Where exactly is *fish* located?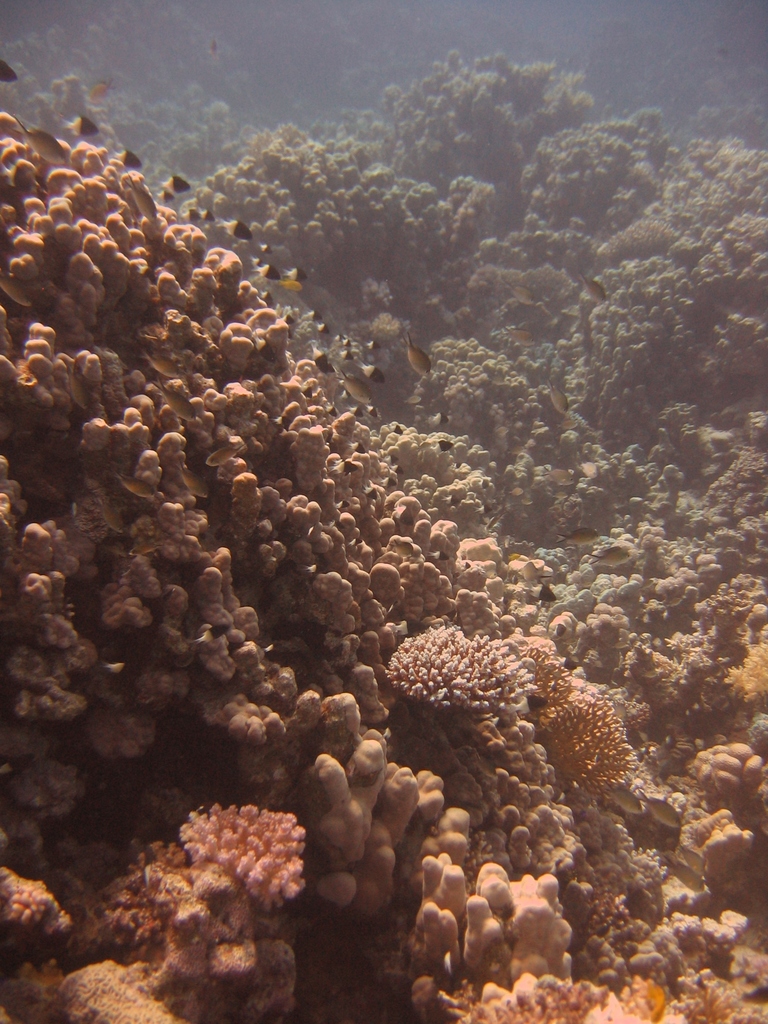
Its bounding box is pyautogui.locateOnScreen(366, 339, 380, 349).
